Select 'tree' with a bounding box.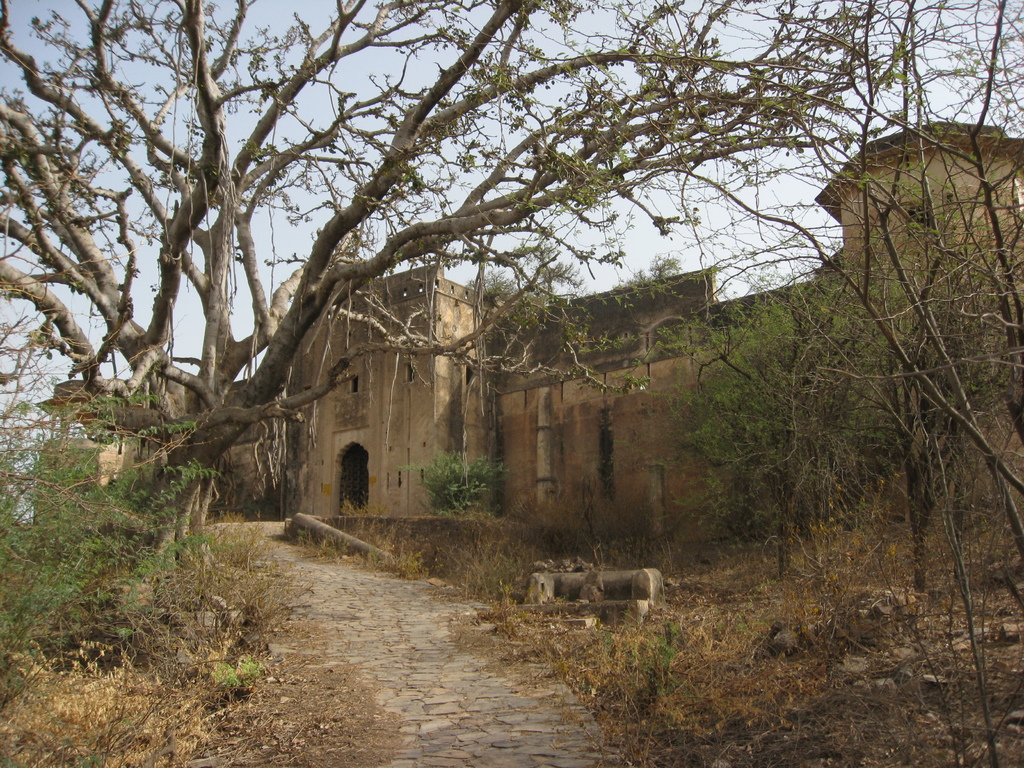
{"left": 0, "top": 0, "right": 918, "bottom": 580}.
